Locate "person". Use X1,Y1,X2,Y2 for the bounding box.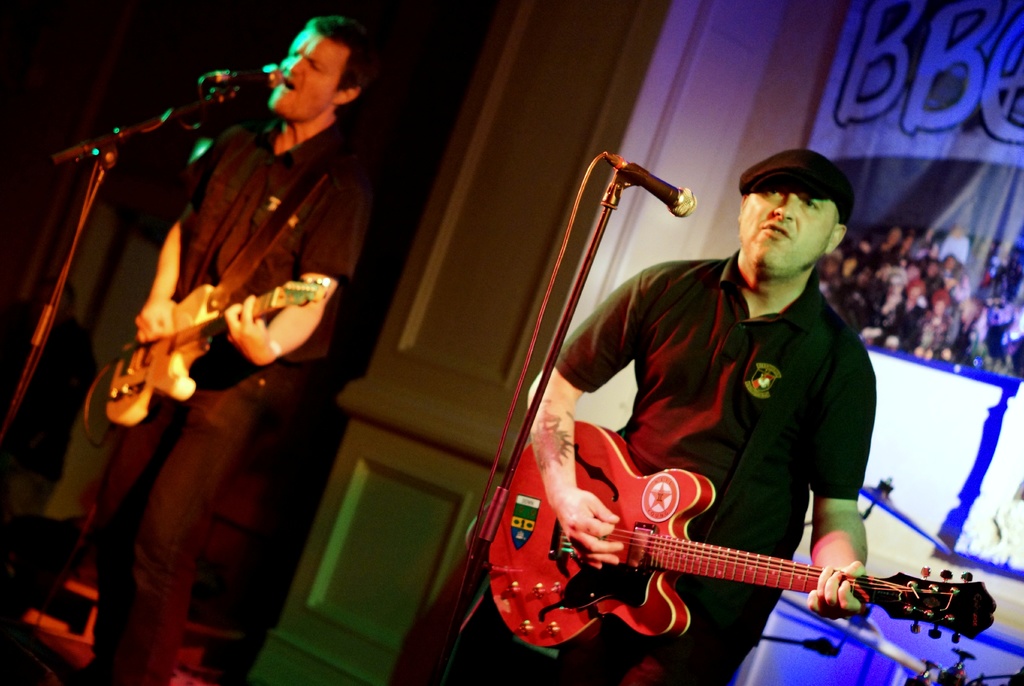
390,143,870,685.
